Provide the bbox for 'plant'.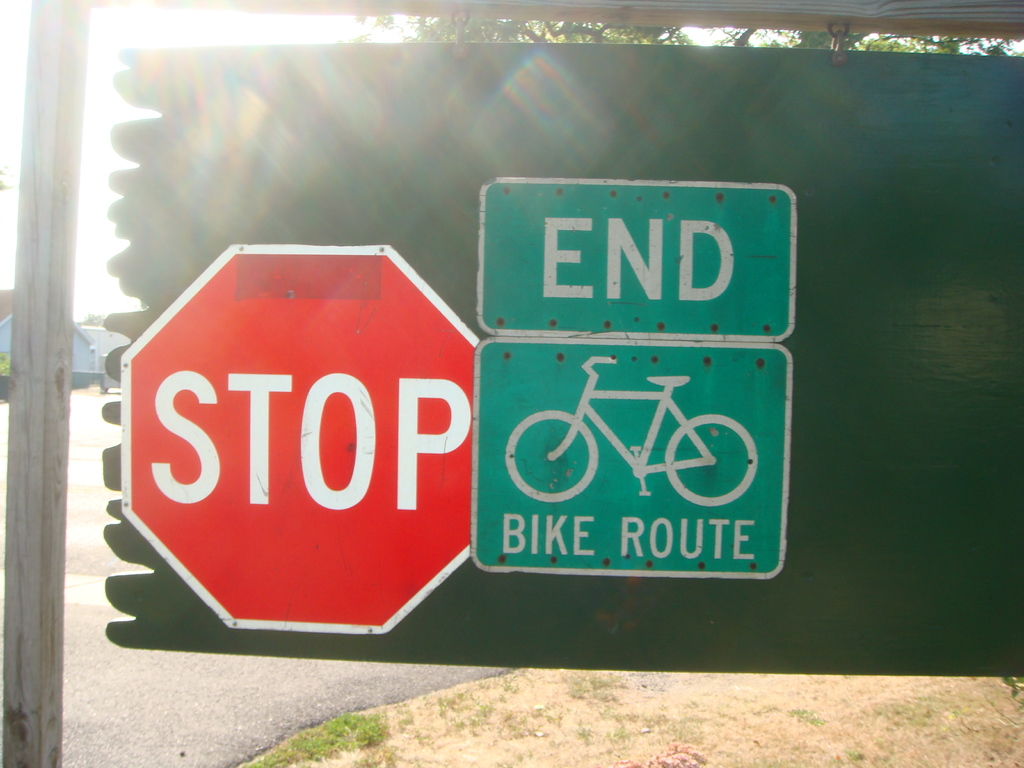
611,713,628,739.
